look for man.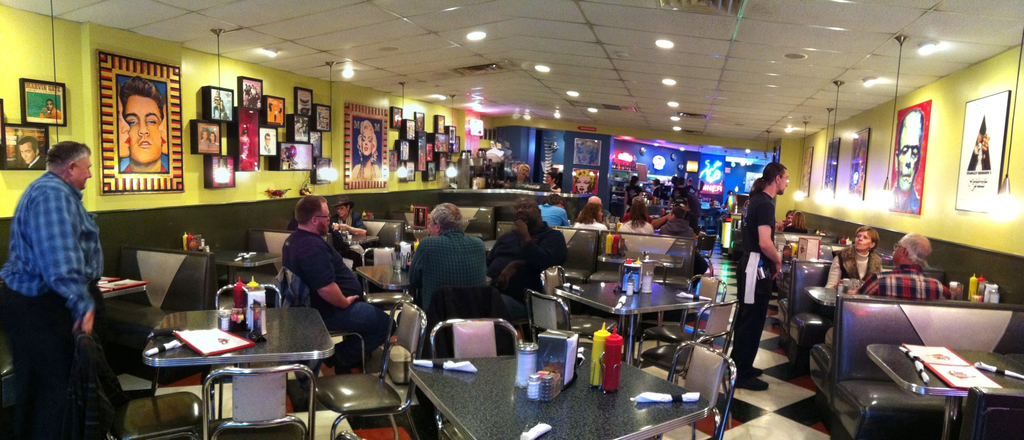
Found: (left=860, top=230, right=962, bottom=298).
